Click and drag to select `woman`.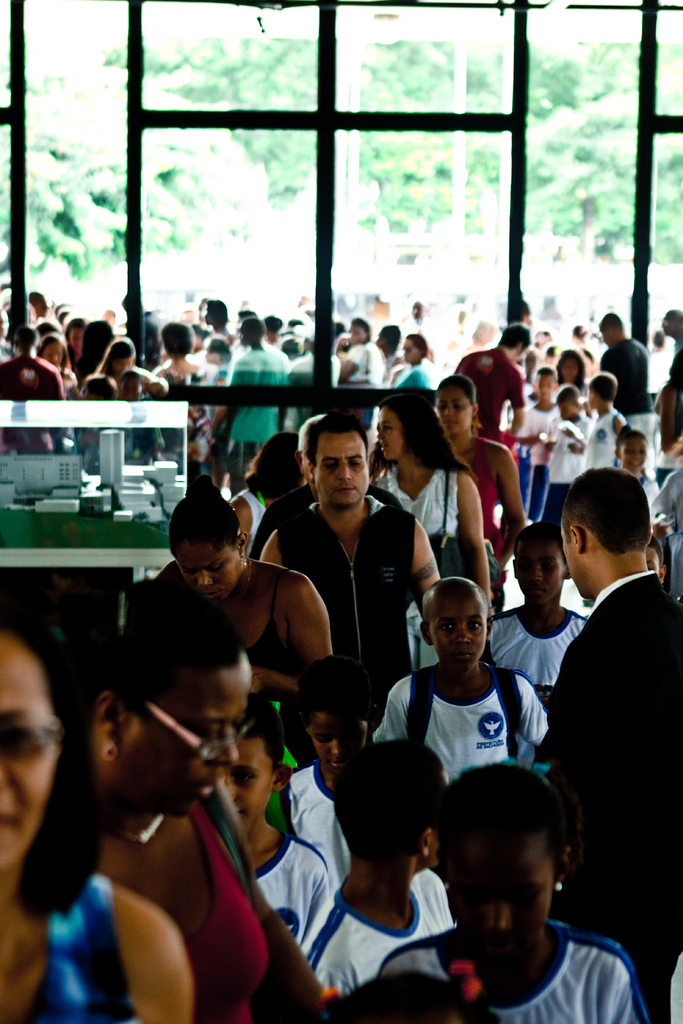
Selection: rect(236, 433, 306, 540).
